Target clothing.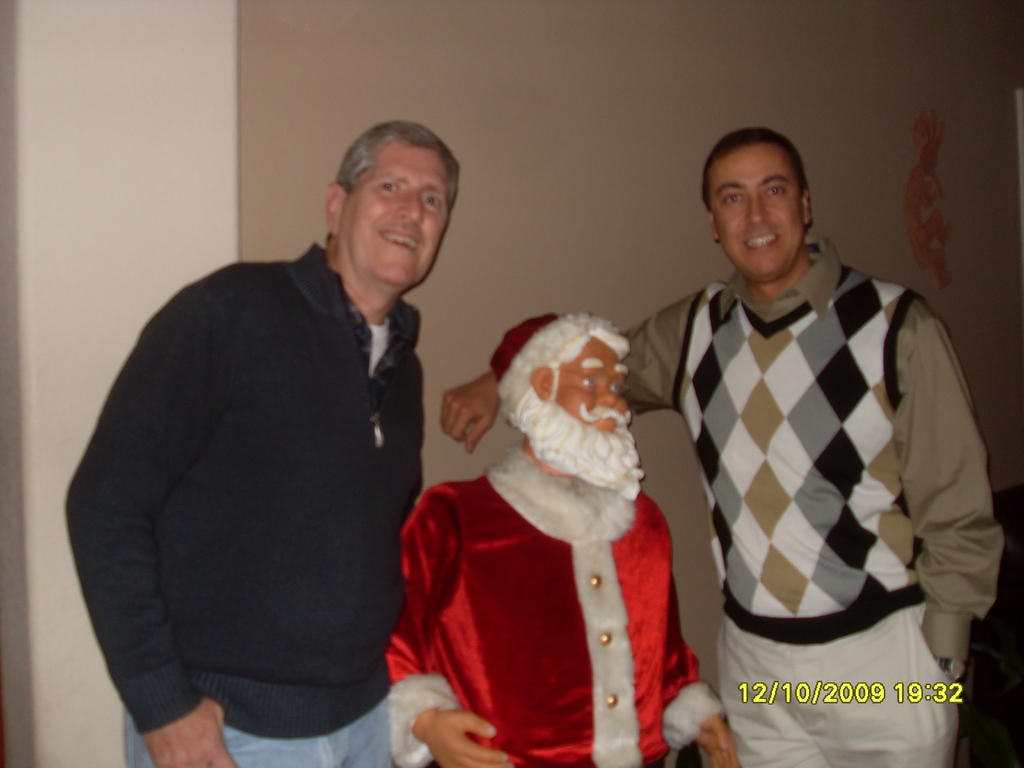
Target region: locate(385, 450, 721, 767).
